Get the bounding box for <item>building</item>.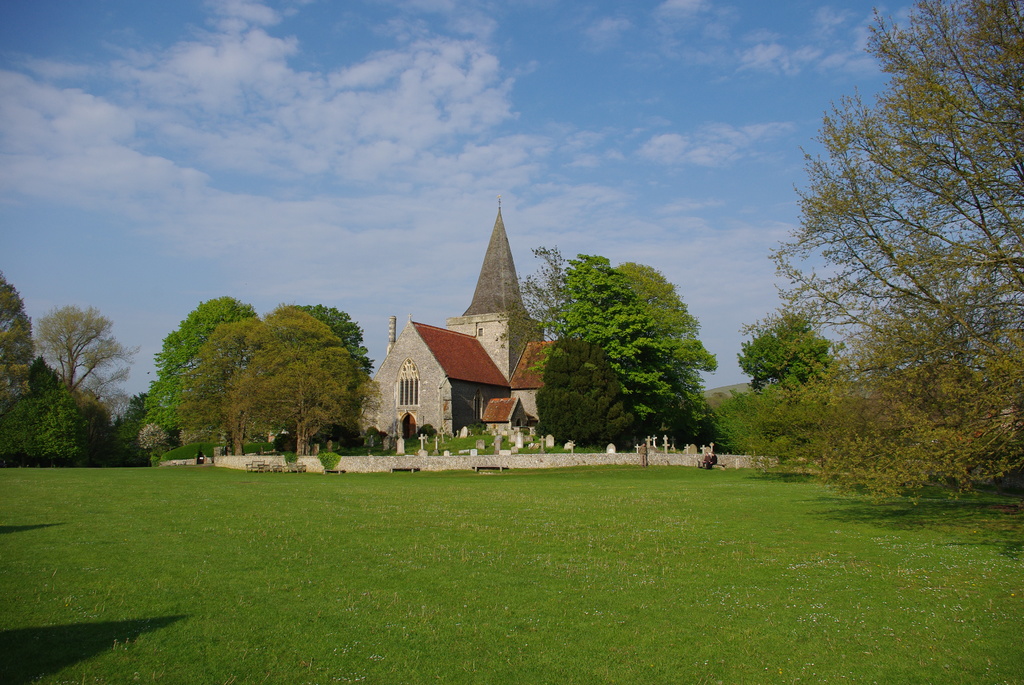
477/395/532/442.
